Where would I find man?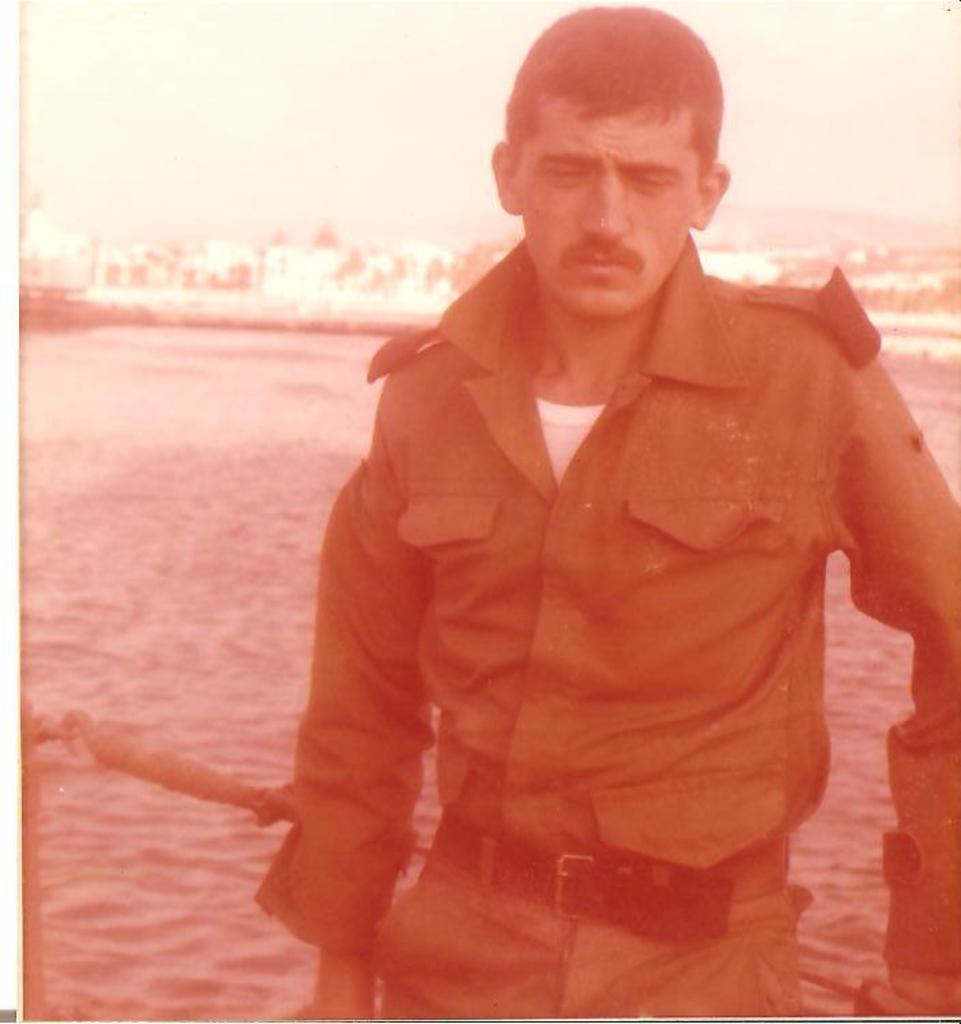
At (left=250, top=0, right=958, bottom=1023).
